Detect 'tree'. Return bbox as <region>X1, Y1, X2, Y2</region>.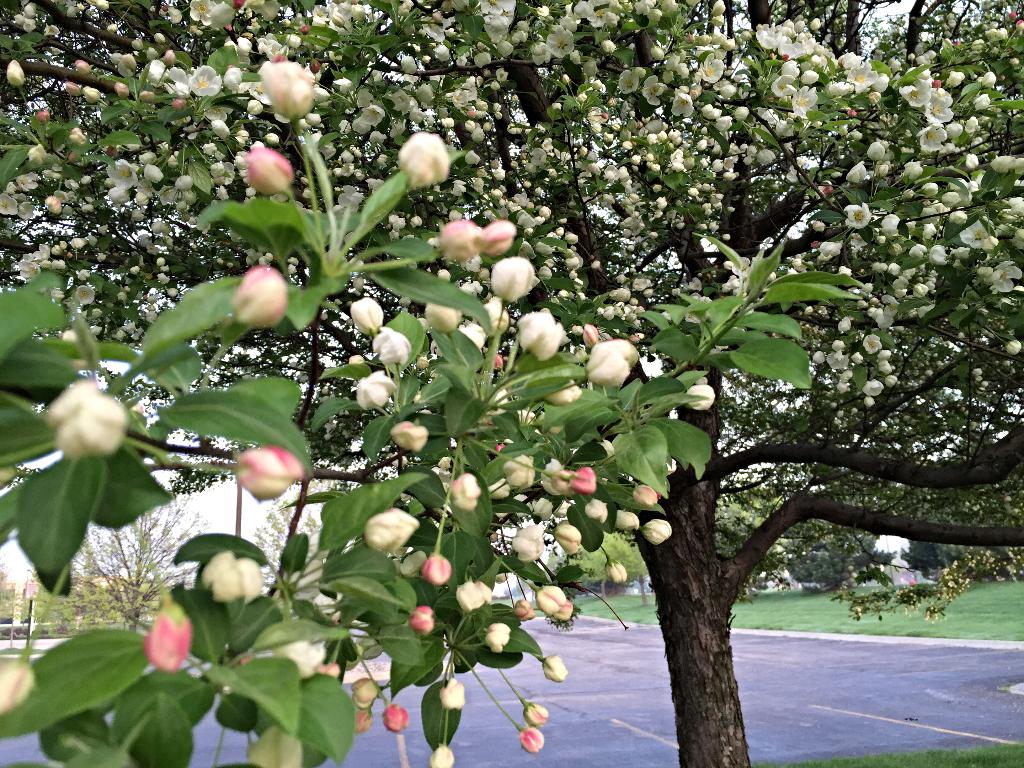
<region>570, 525, 645, 603</region>.
